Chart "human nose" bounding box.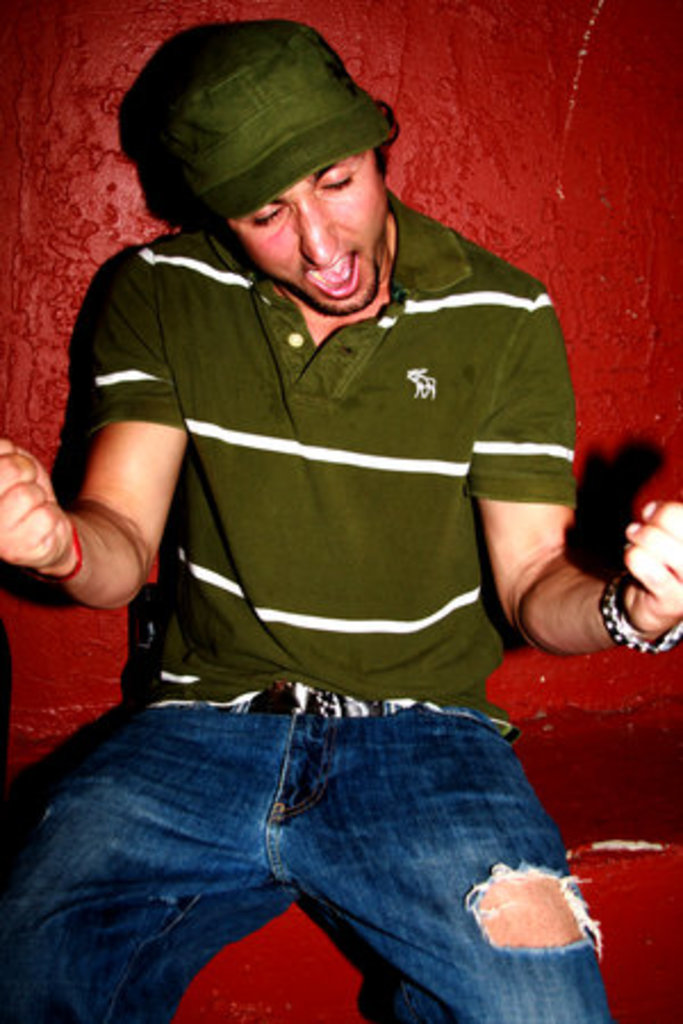
Charted: <region>298, 205, 342, 264</region>.
